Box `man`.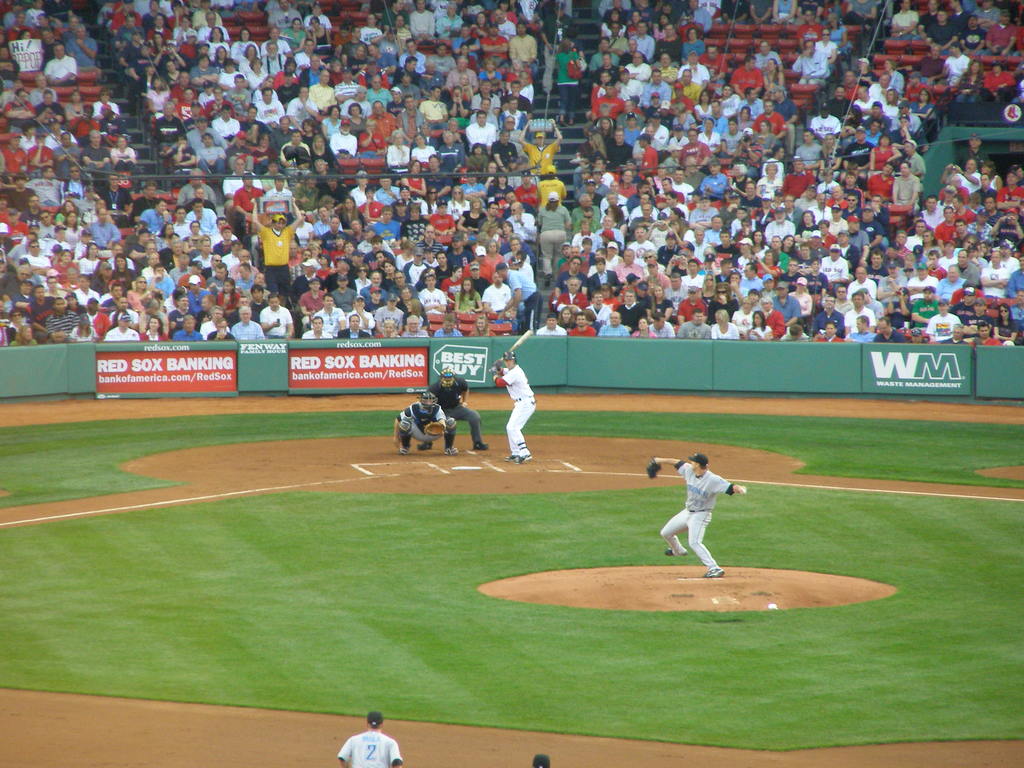
636,258,669,292.
